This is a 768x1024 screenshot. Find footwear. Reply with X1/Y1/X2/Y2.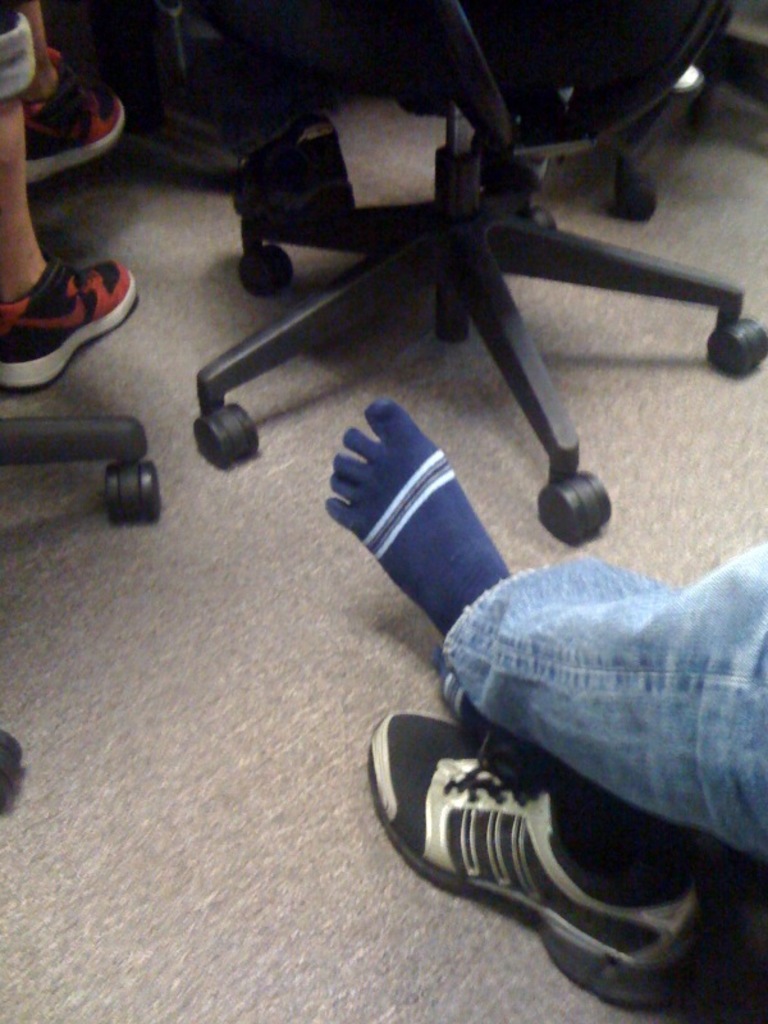
0/260/140/387.
